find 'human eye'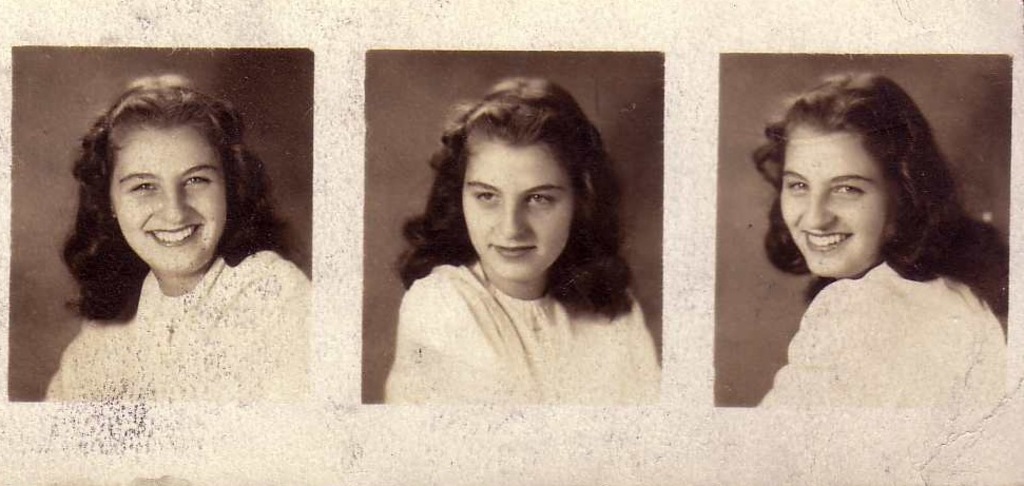
(181, 171, 213, 186)
